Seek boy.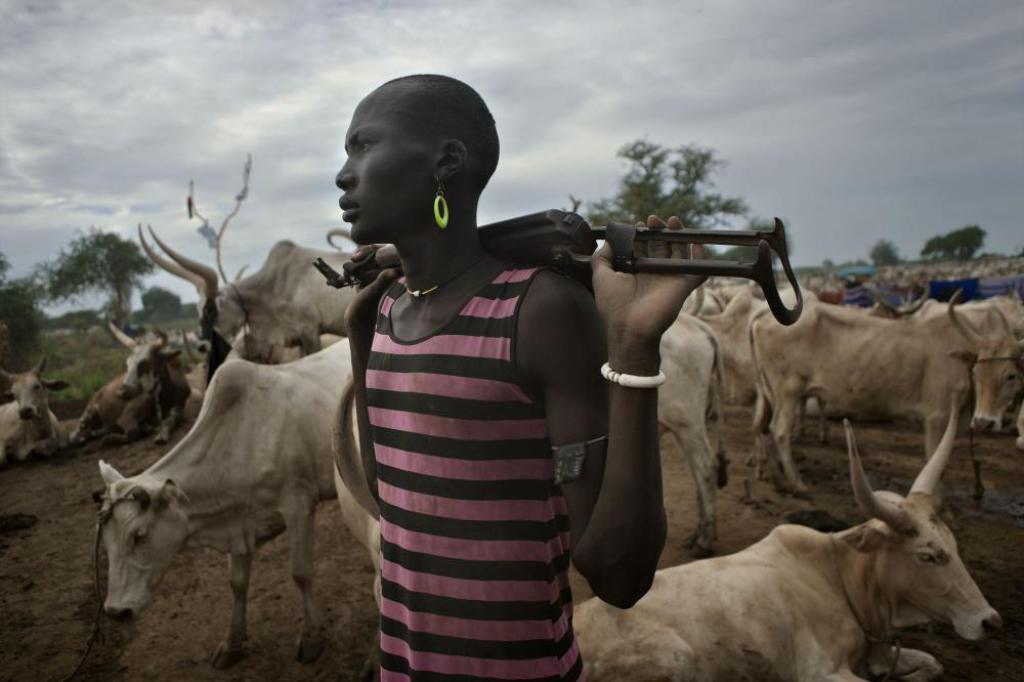
crop(290, 86, 656, 681).
